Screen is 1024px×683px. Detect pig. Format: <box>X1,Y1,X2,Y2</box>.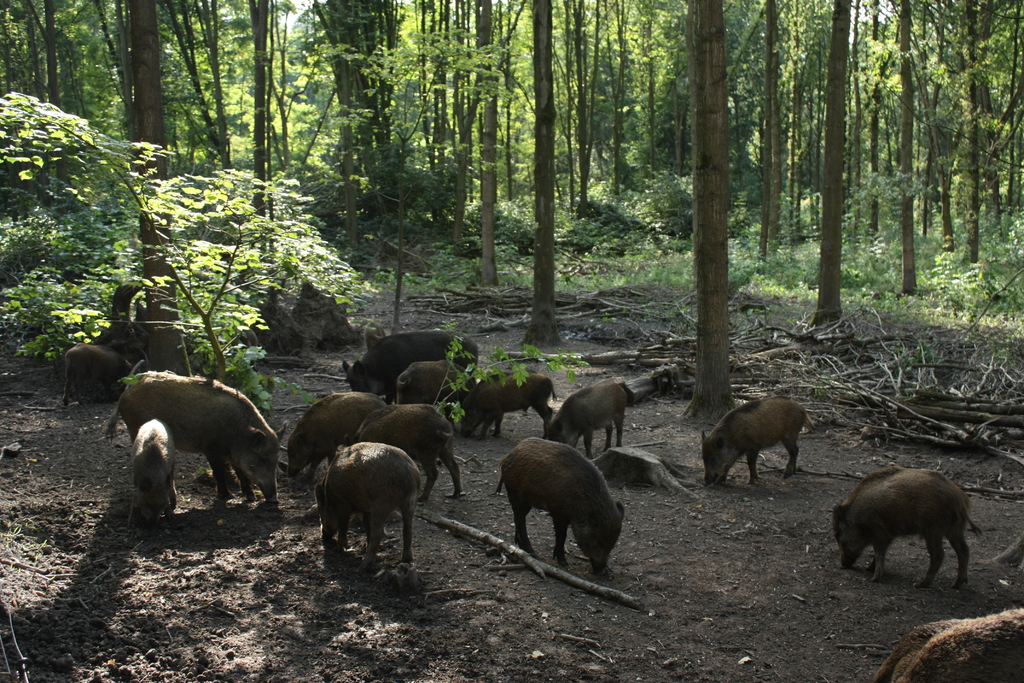
<box>338,333,481,400</box>.
